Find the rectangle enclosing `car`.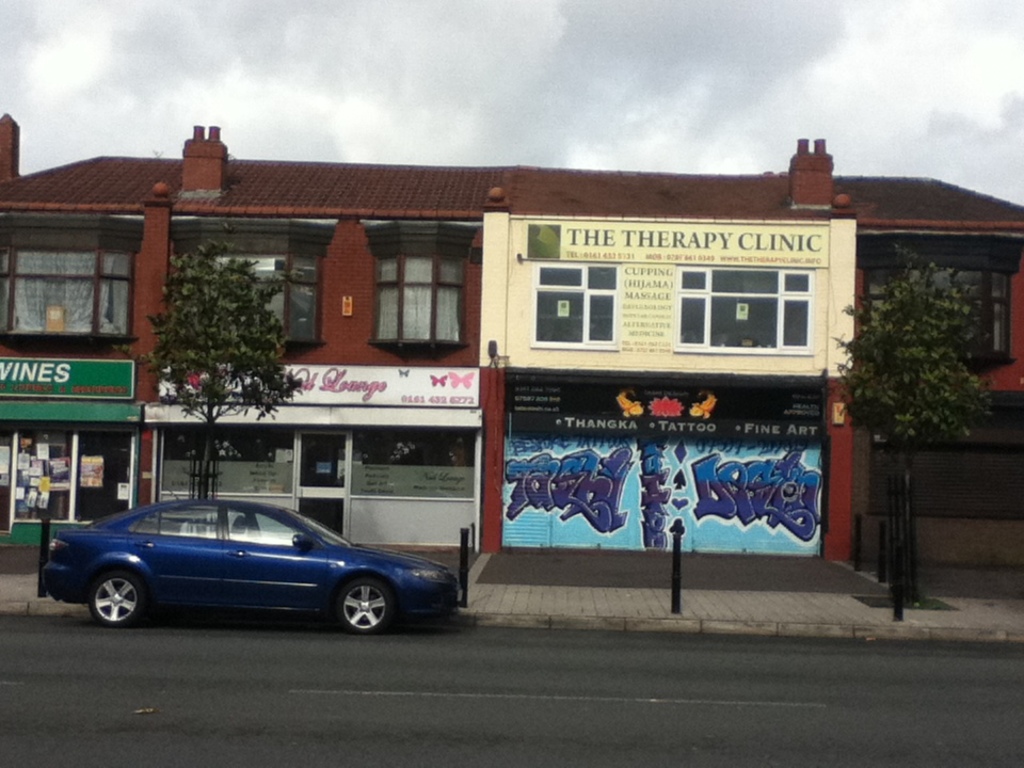
[41,483,467,627].
